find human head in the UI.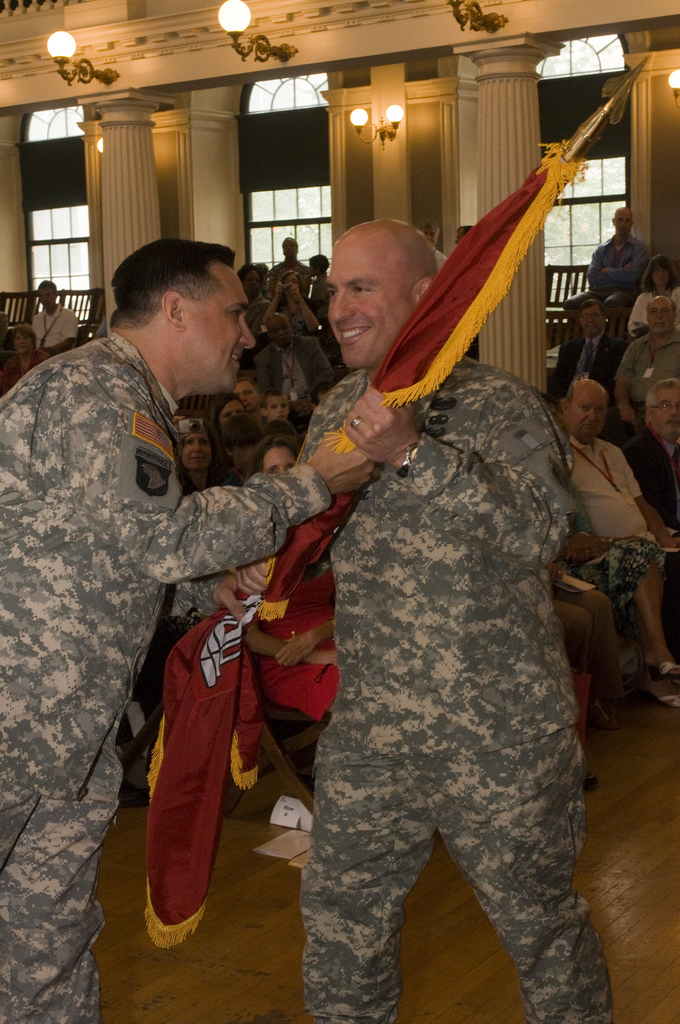
UI element at locate(35, 277, 56, 309).
